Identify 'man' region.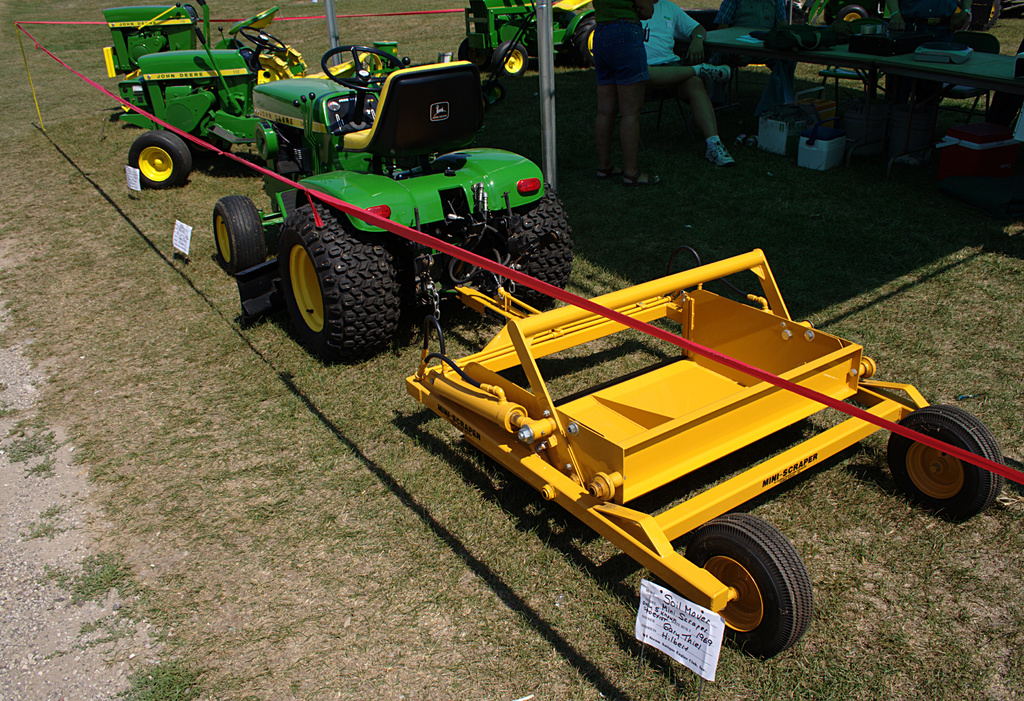
Region: [x1=590, y1=0, x2=660, y2=183].
